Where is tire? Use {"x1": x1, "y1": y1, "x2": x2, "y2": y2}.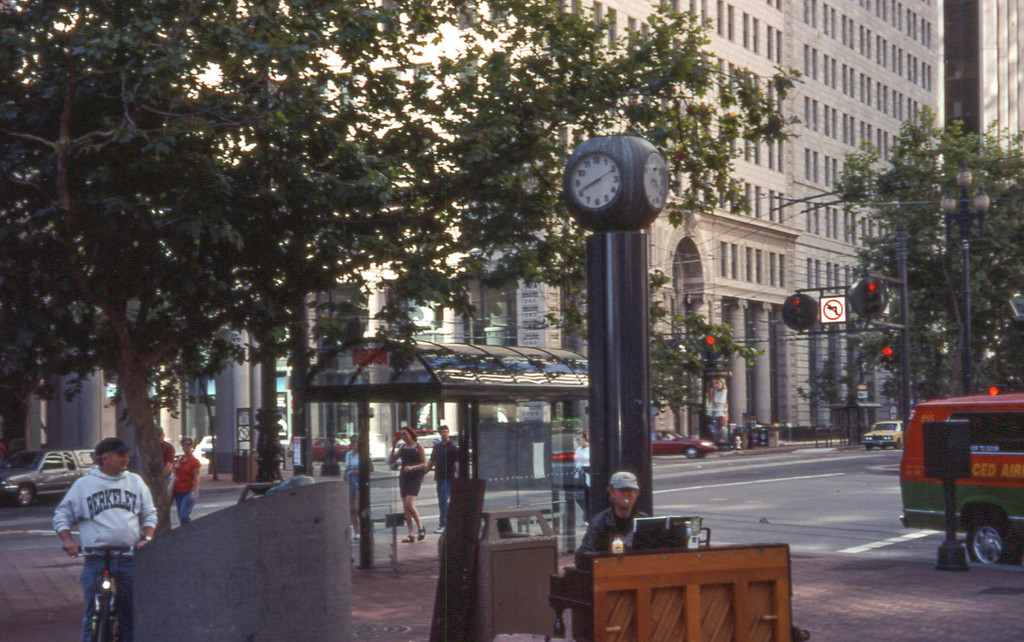
{"x1": 339, "y1": 449, "x2": 347, "y2": 462}.
